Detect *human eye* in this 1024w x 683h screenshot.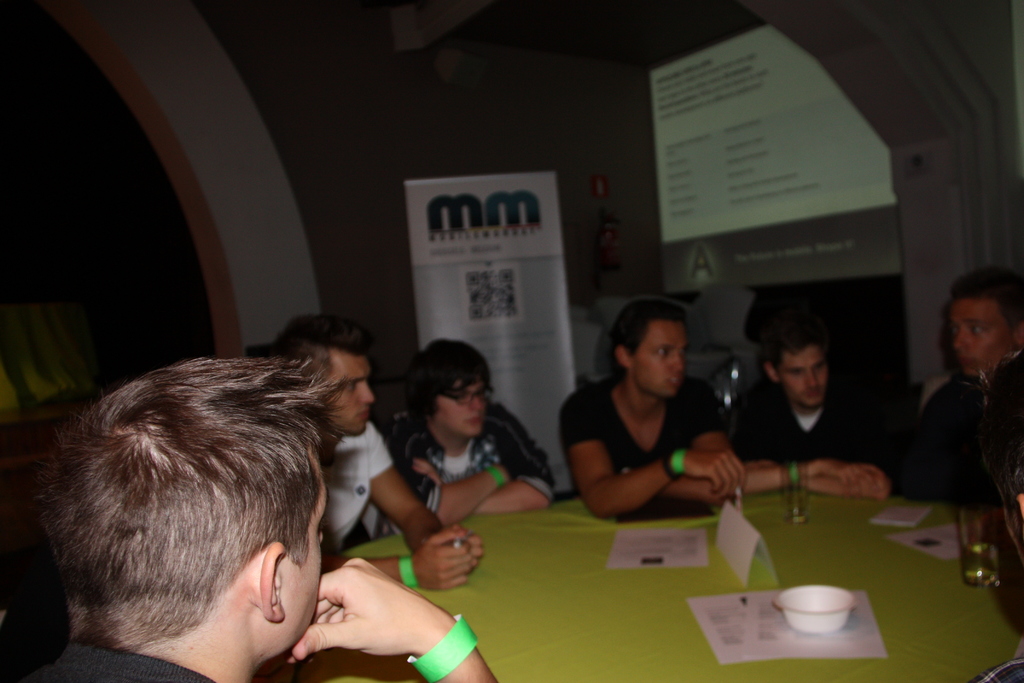
Detection: (344, 379, 357, 393).
